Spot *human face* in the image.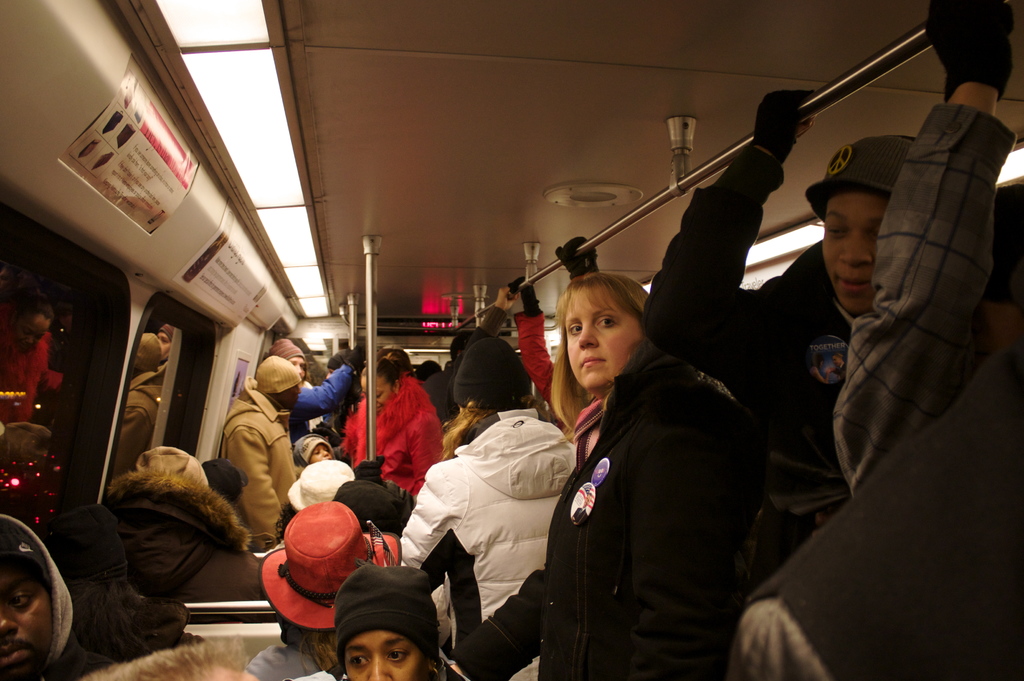
*human face* found at 311 445 334 463.
